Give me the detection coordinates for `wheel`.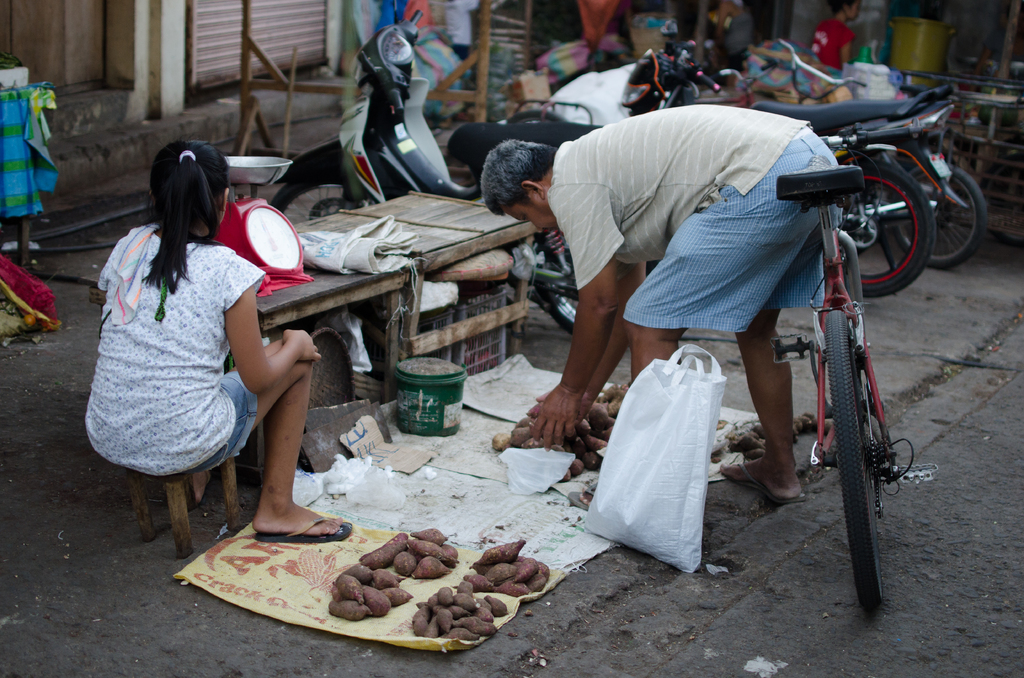
Rect(995, 230, 1022, 246).
